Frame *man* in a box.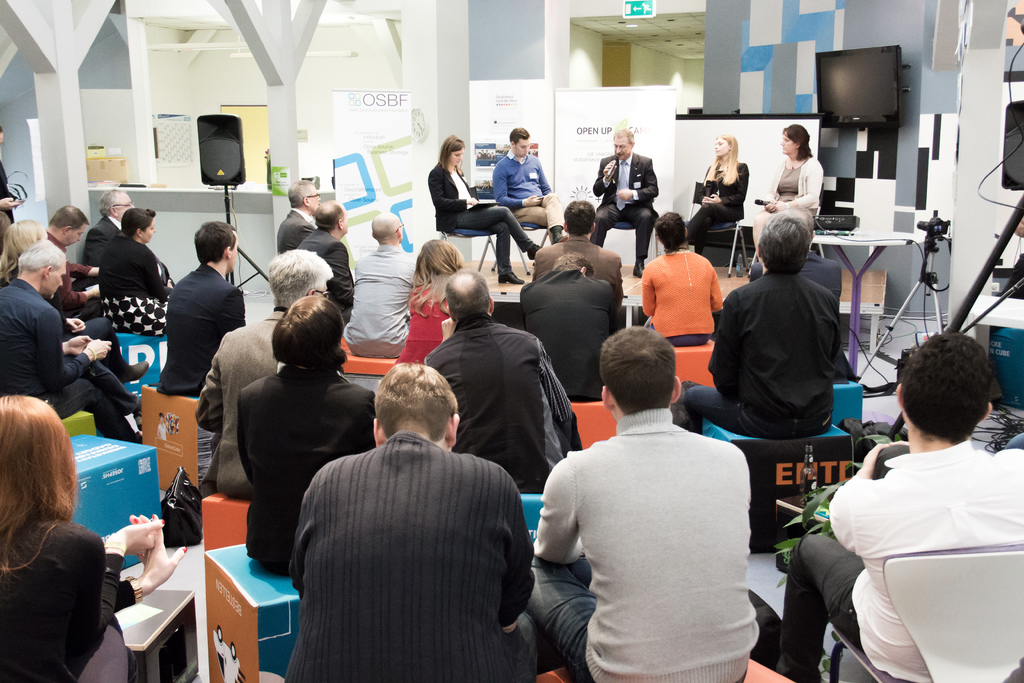
518/254/624/403.
